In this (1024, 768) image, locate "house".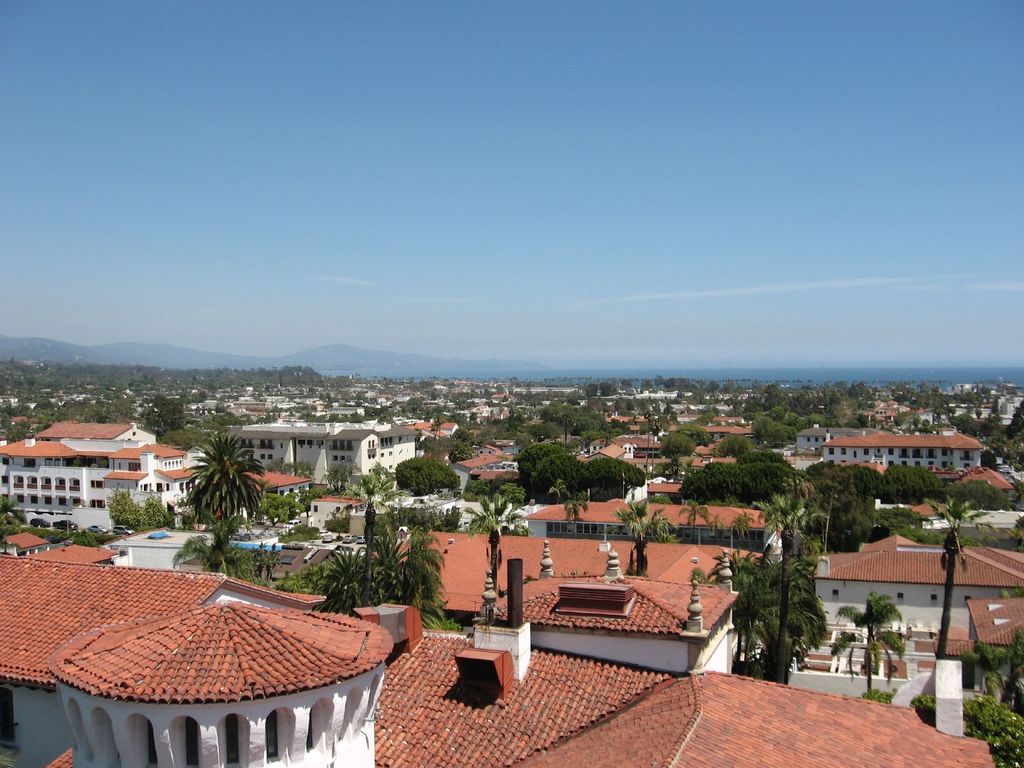
Bounding box: box(0, 543, 333, 767).
